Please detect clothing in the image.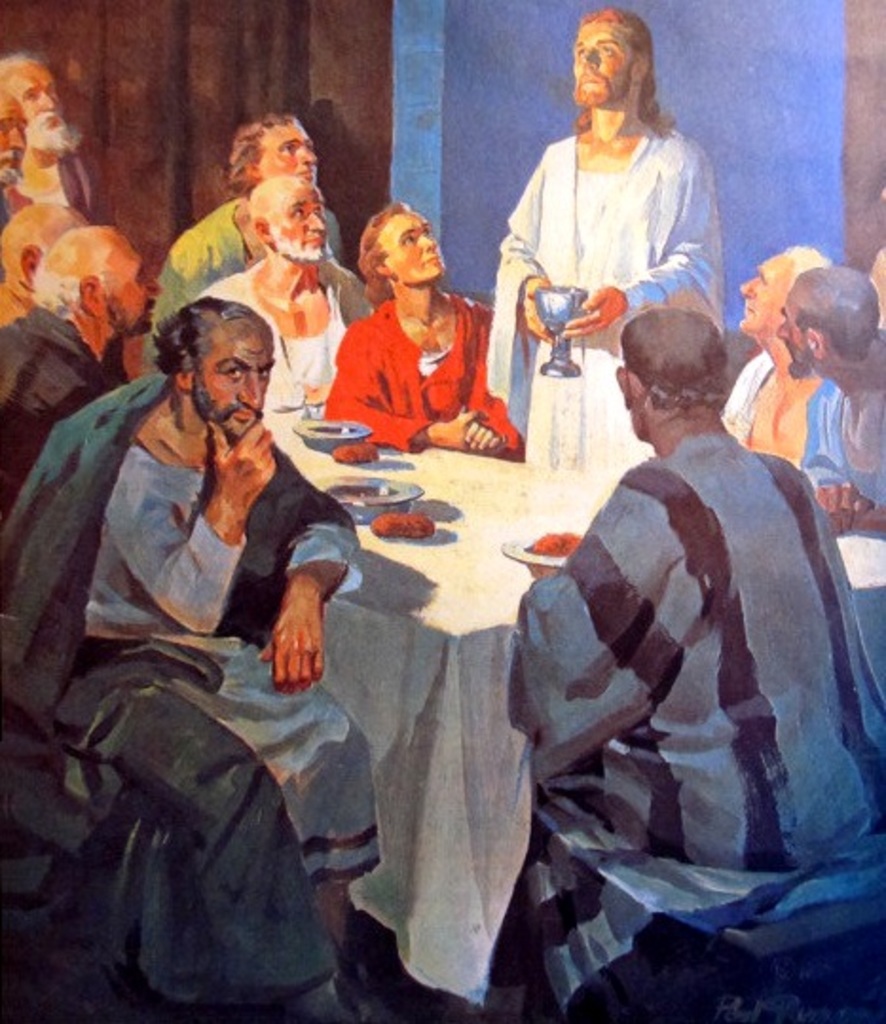
bbox=[801, 339, 884, 512].
